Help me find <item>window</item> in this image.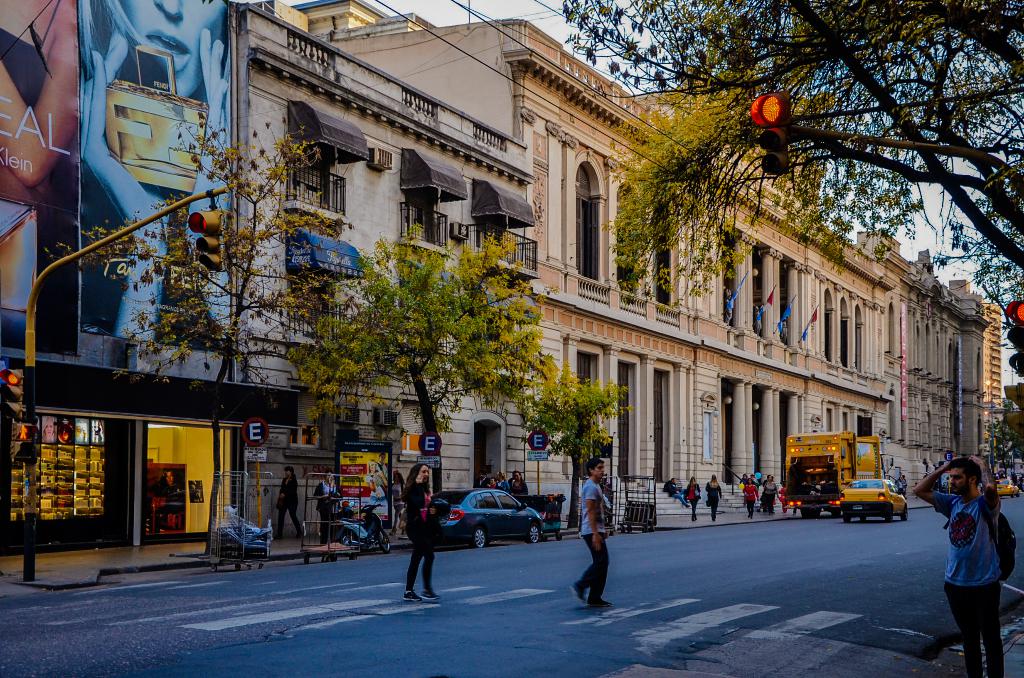
Found it: detection(651, 196, 671, 316).
